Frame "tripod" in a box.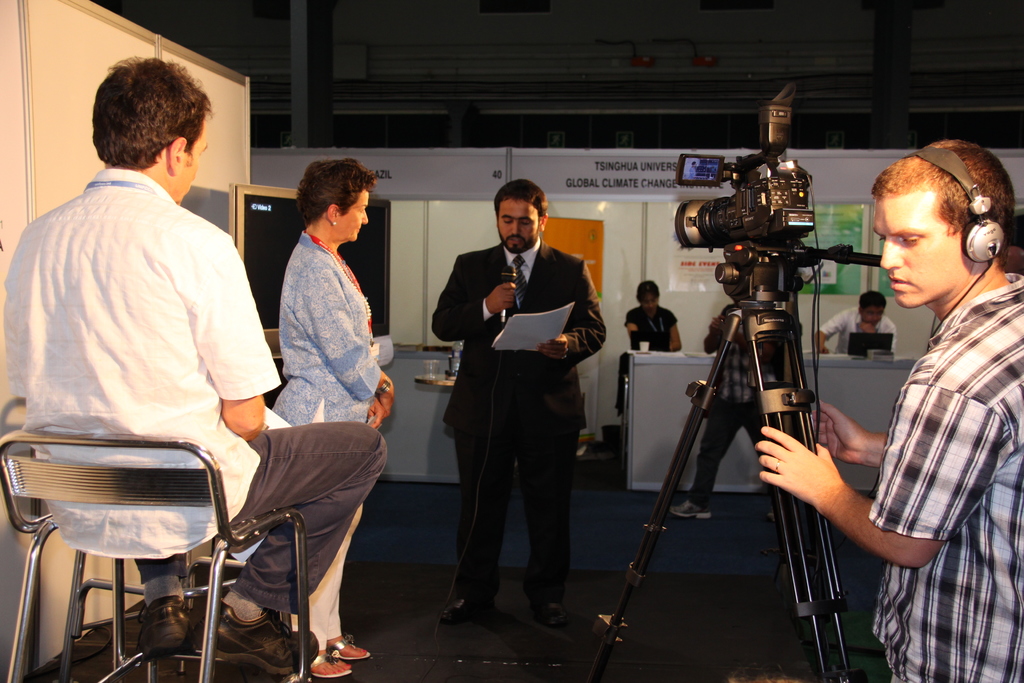
detection(618, 224, 865, 682).
